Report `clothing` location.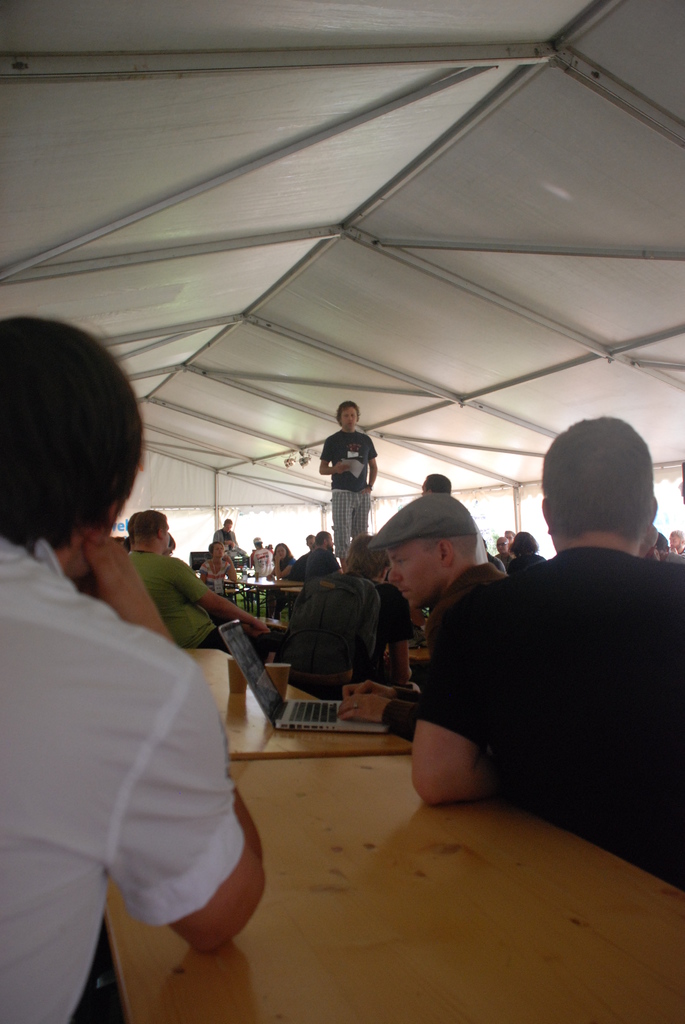
Report: select_region(112, 548, 222, 640).
